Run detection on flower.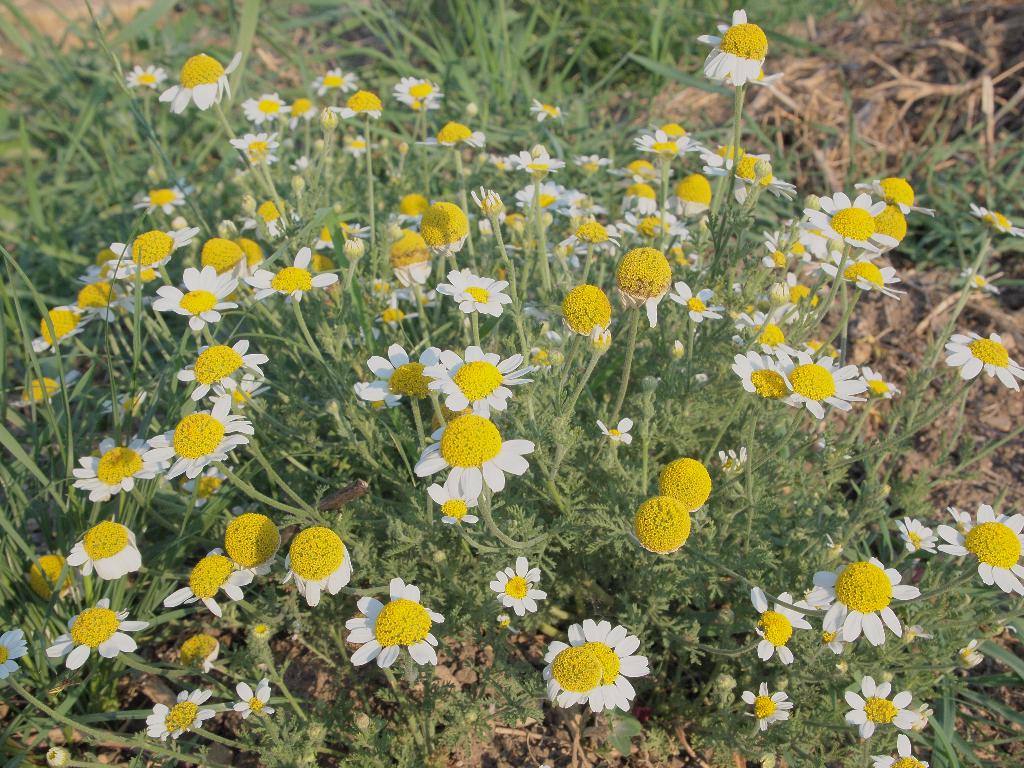
Result: {"left": 288, "top": 98, "right": 316, "bottom": 116}.
